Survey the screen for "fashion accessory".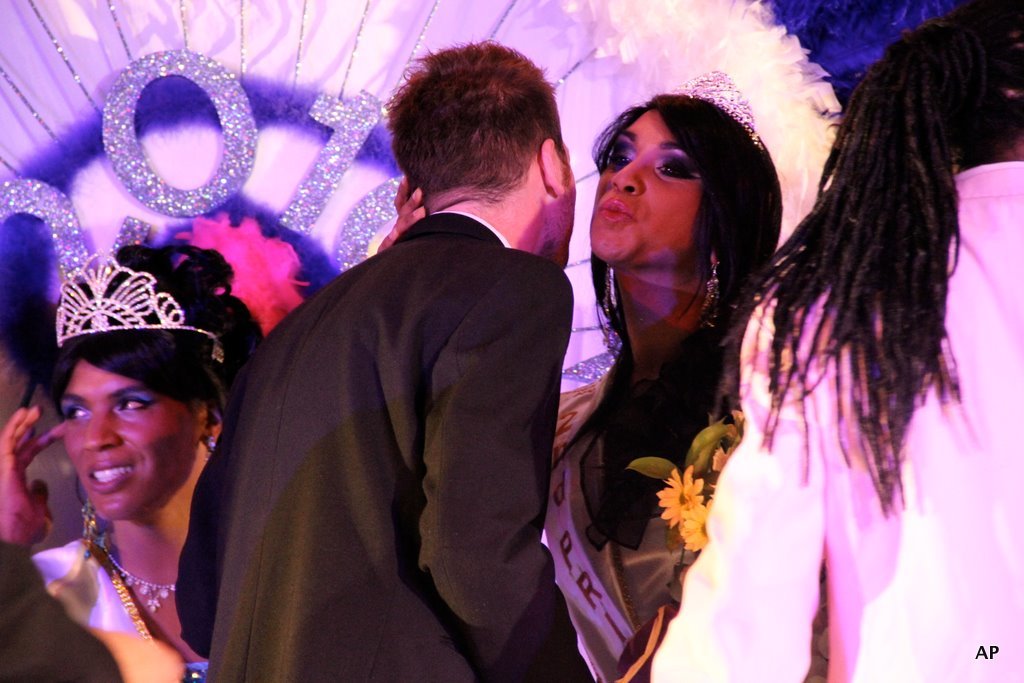
Survey found: x1=76, y1=502, x2=101, y2=542.
